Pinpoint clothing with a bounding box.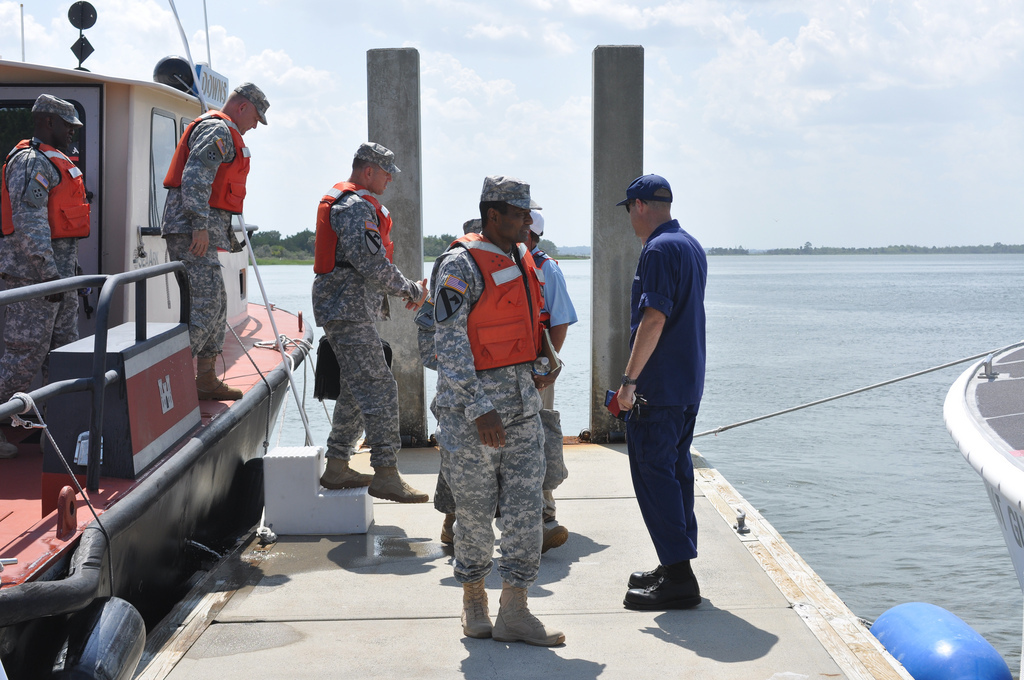
box(536, 246, 574, 327).
